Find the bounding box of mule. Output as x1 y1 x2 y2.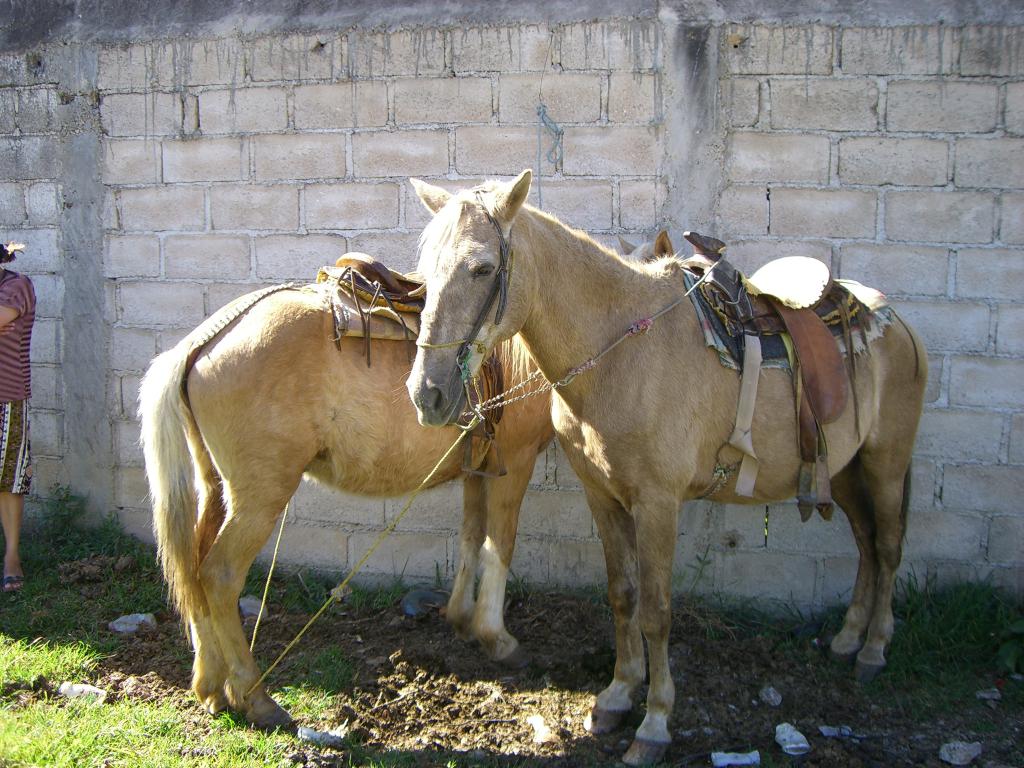
393 167 932 767.
